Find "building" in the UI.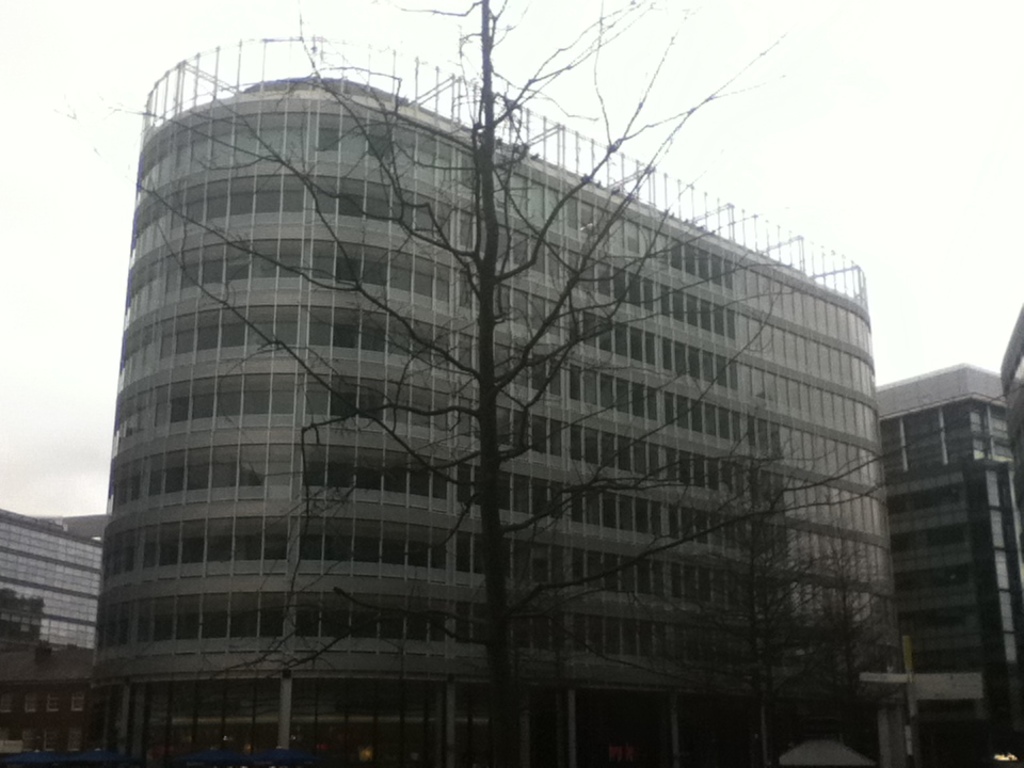
UI element at bbox(0, 631, 100, 763).
